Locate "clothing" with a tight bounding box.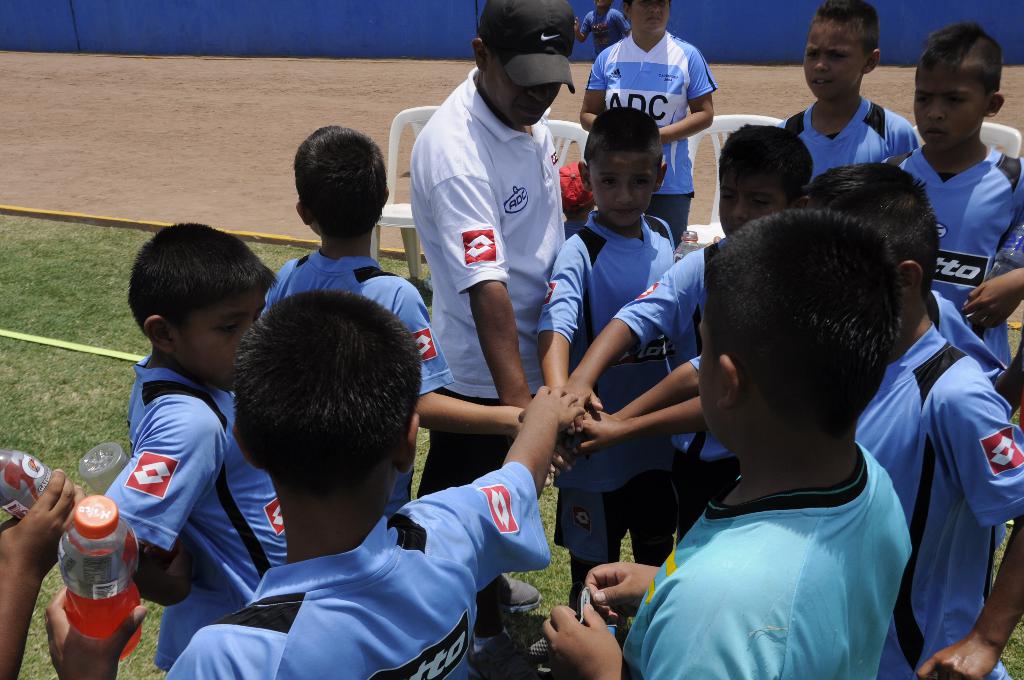
<region>610, 225, 735, 544</region>.
